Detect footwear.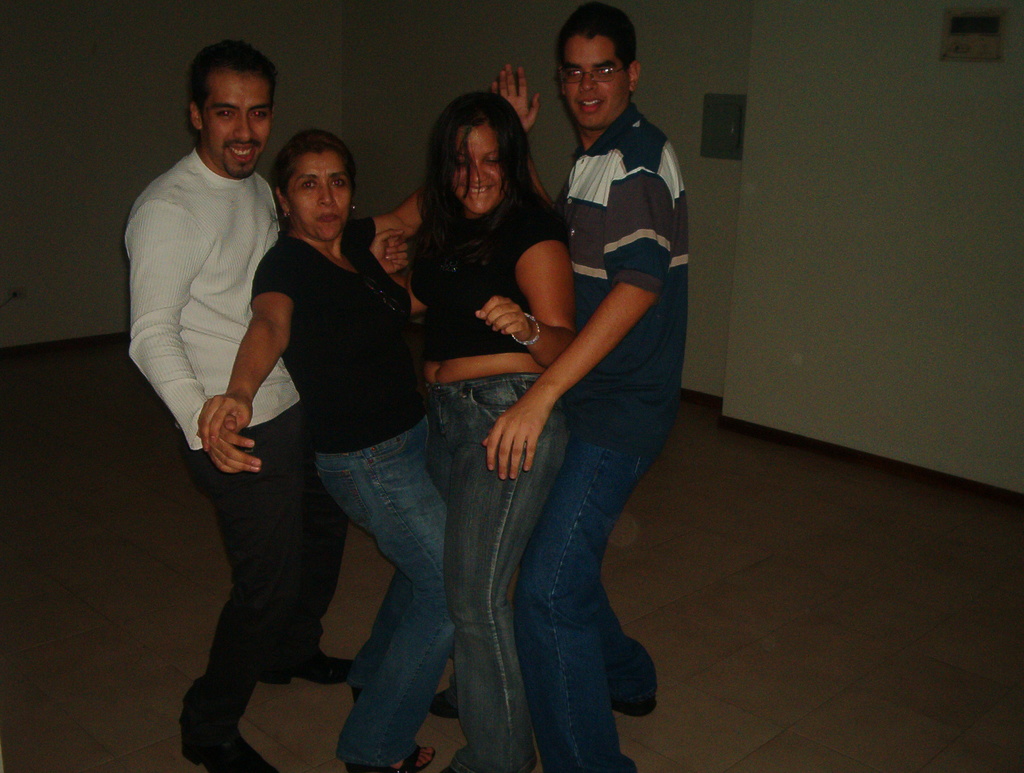
Detected at l=430, t=683, r=465, b=731.
